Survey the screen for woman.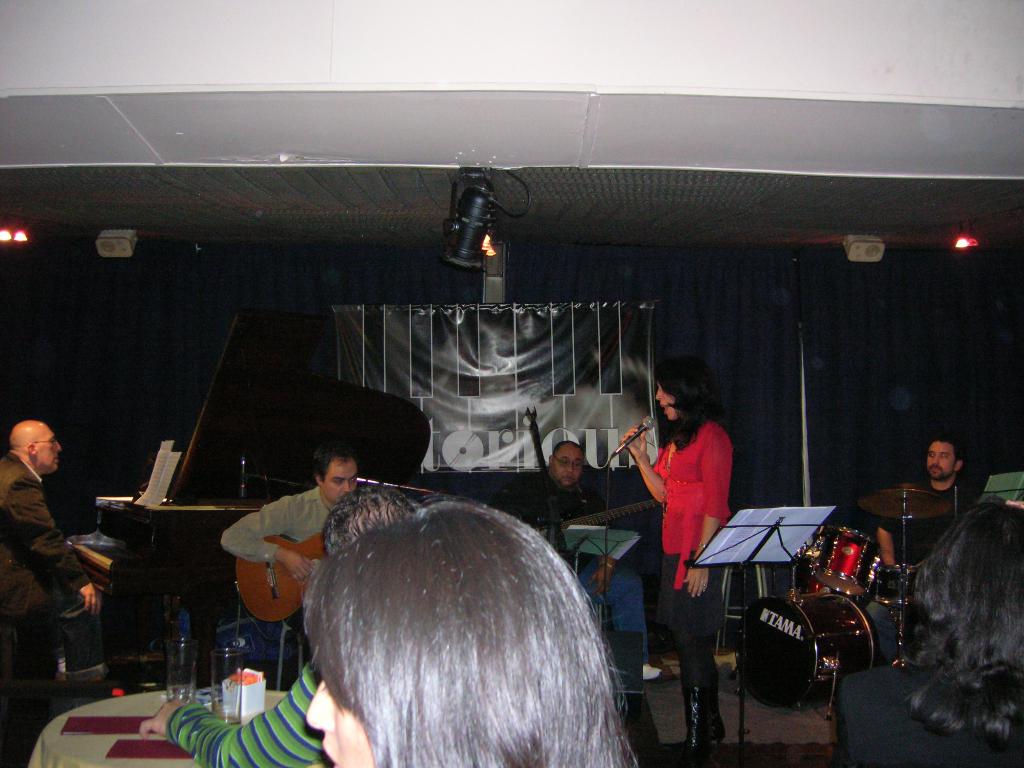
Survey found: l=301, t=490, r=637, b=767.
